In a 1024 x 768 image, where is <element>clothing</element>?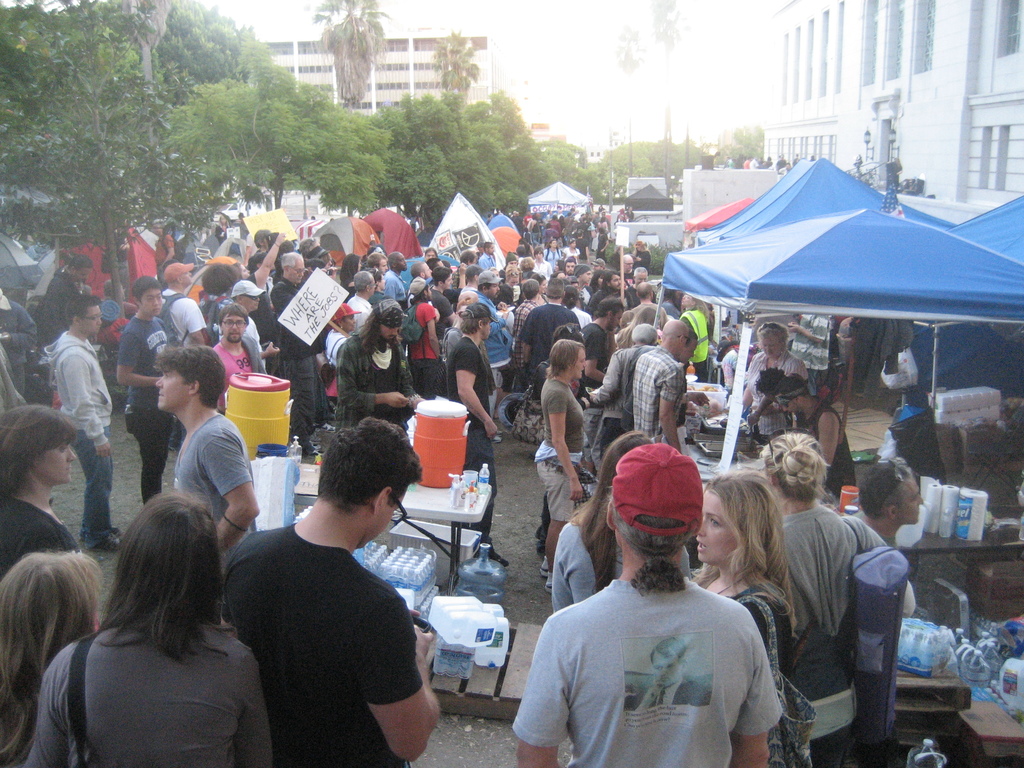
locate(175, 404, 255, 565).
